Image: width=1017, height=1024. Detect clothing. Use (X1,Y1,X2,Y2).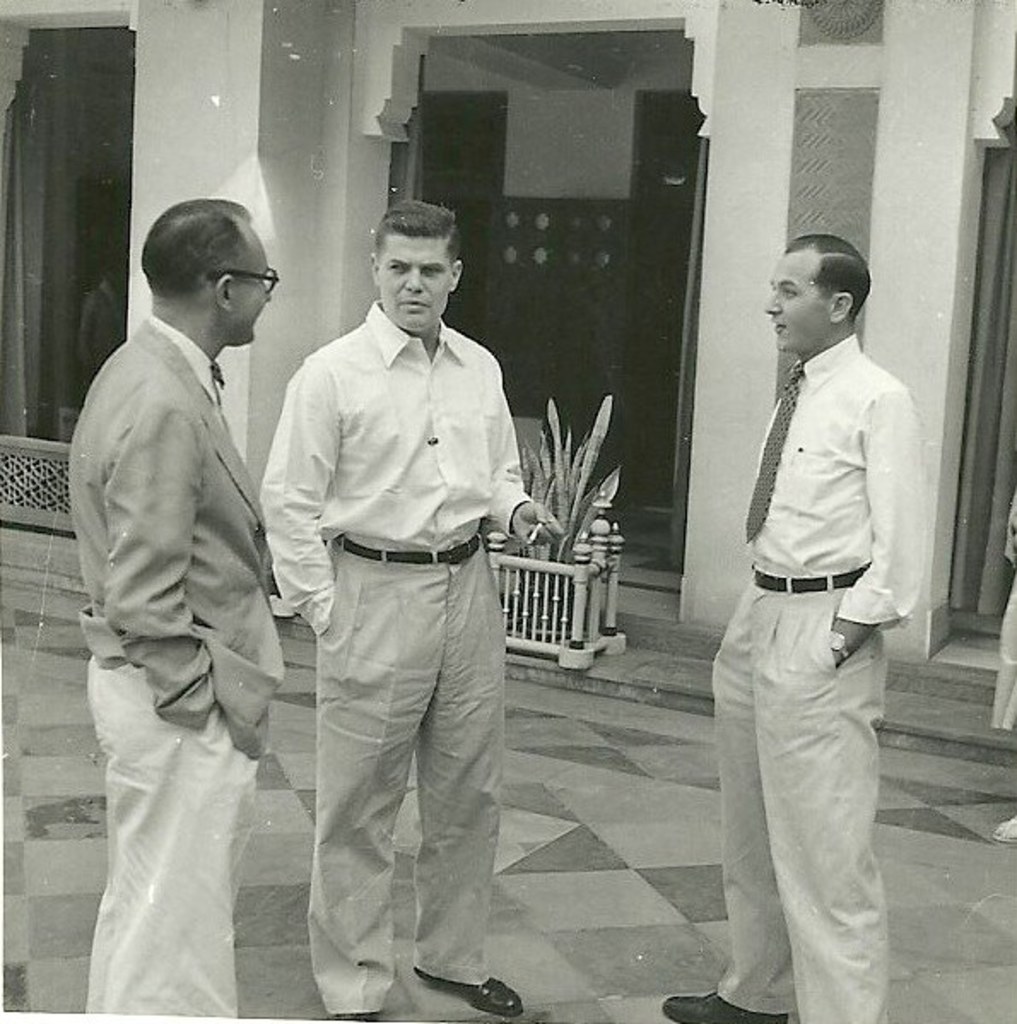
(62,304,267,1022).
